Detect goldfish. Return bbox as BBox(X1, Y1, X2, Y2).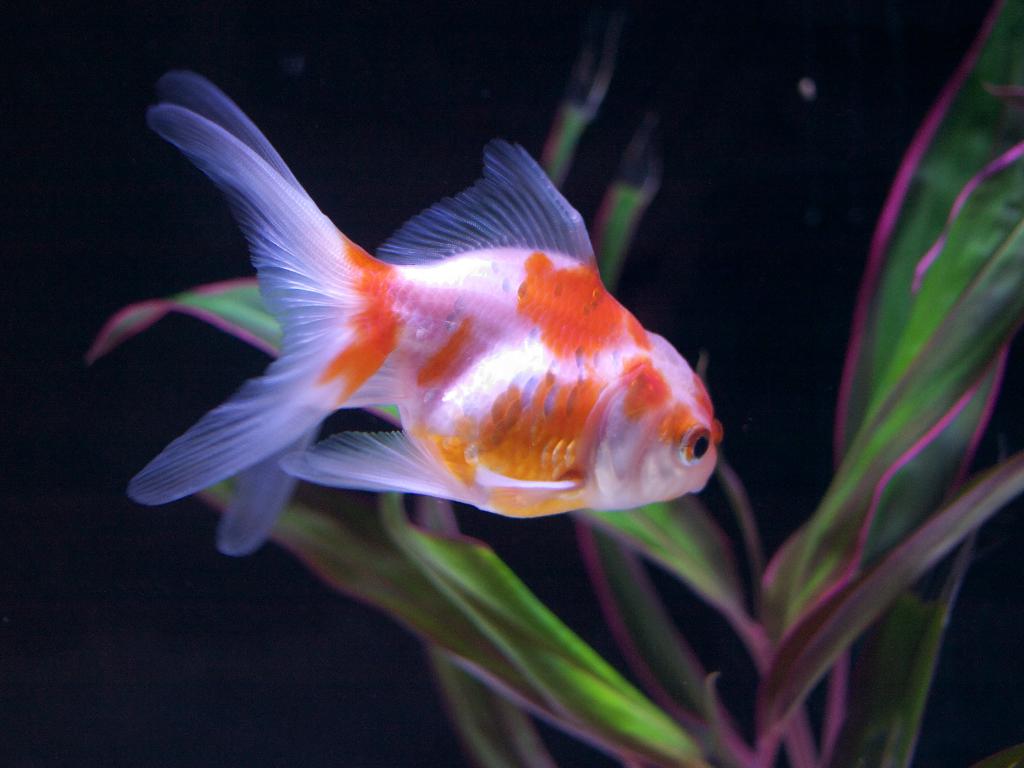
BBox(144, 71, 712, 561).
